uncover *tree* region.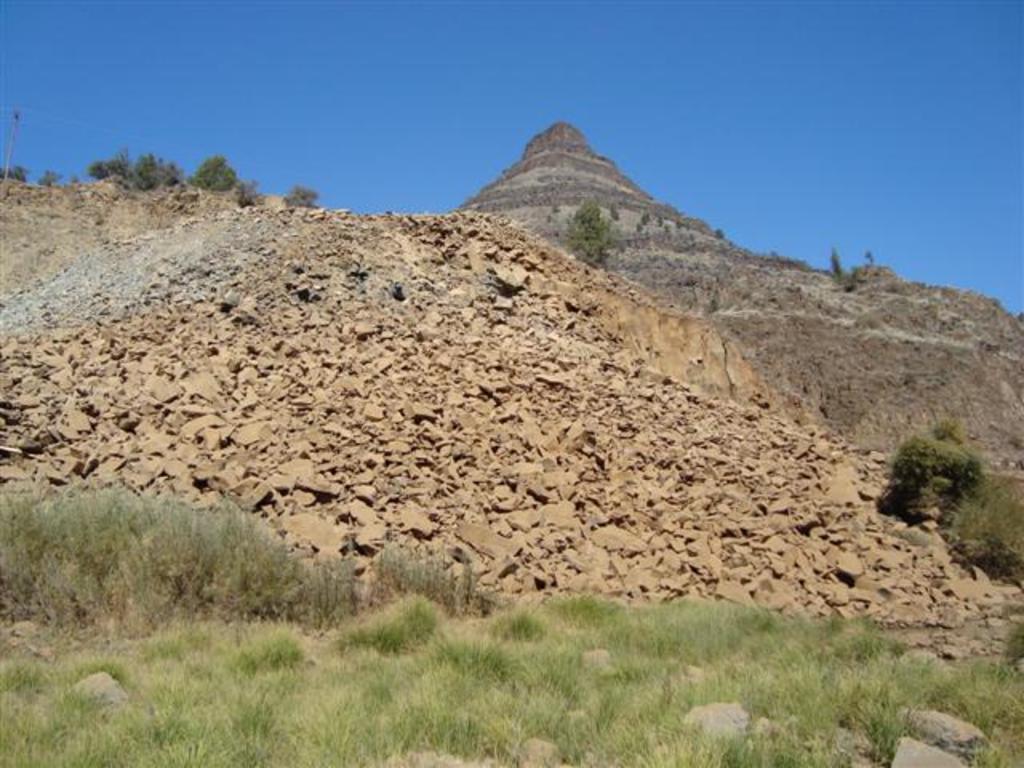
Uncovered: select_region(85, 149, 150, 184).
